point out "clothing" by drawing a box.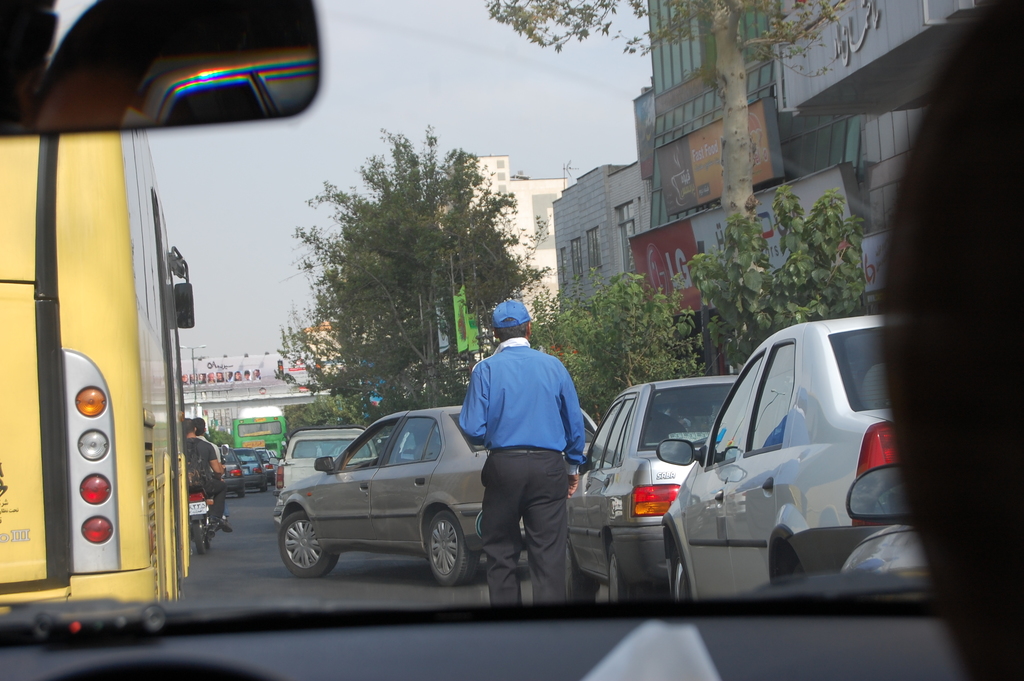
Rect(179, 432, 224, 531).
